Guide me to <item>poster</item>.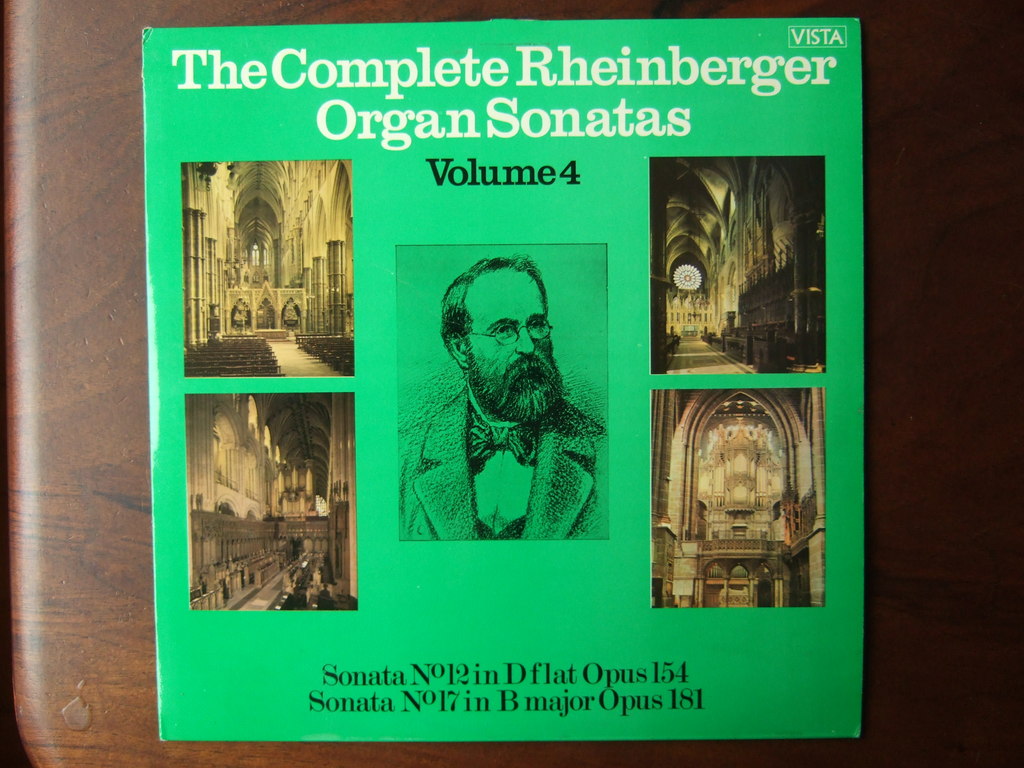
Guidance: [144,19,861,739].
